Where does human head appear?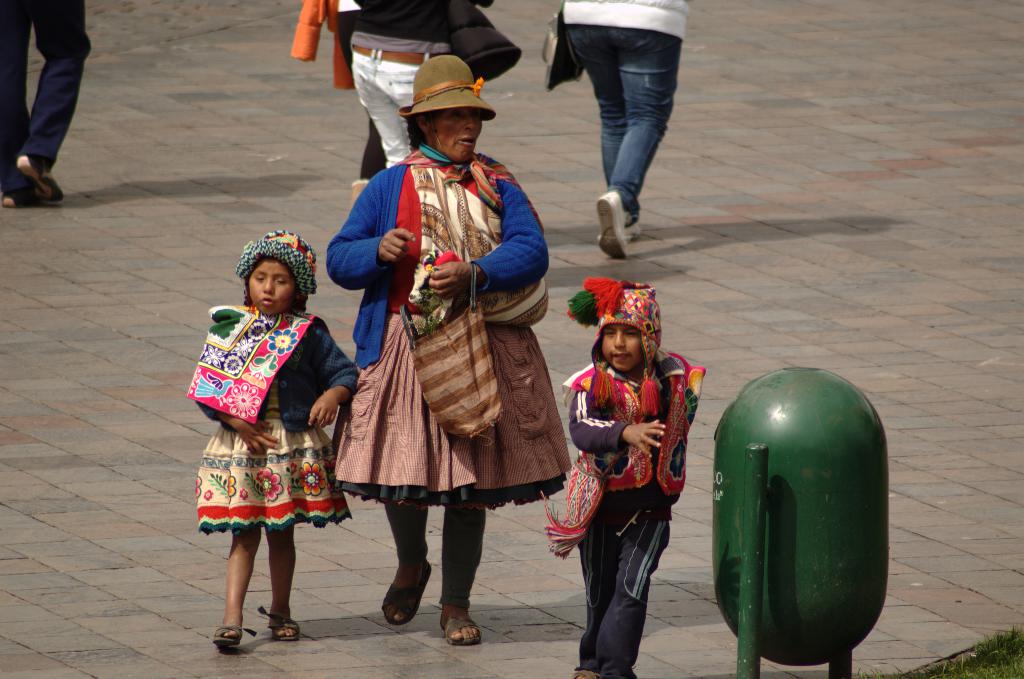
Appears at <region>407, 60, 502, 152</region>.
